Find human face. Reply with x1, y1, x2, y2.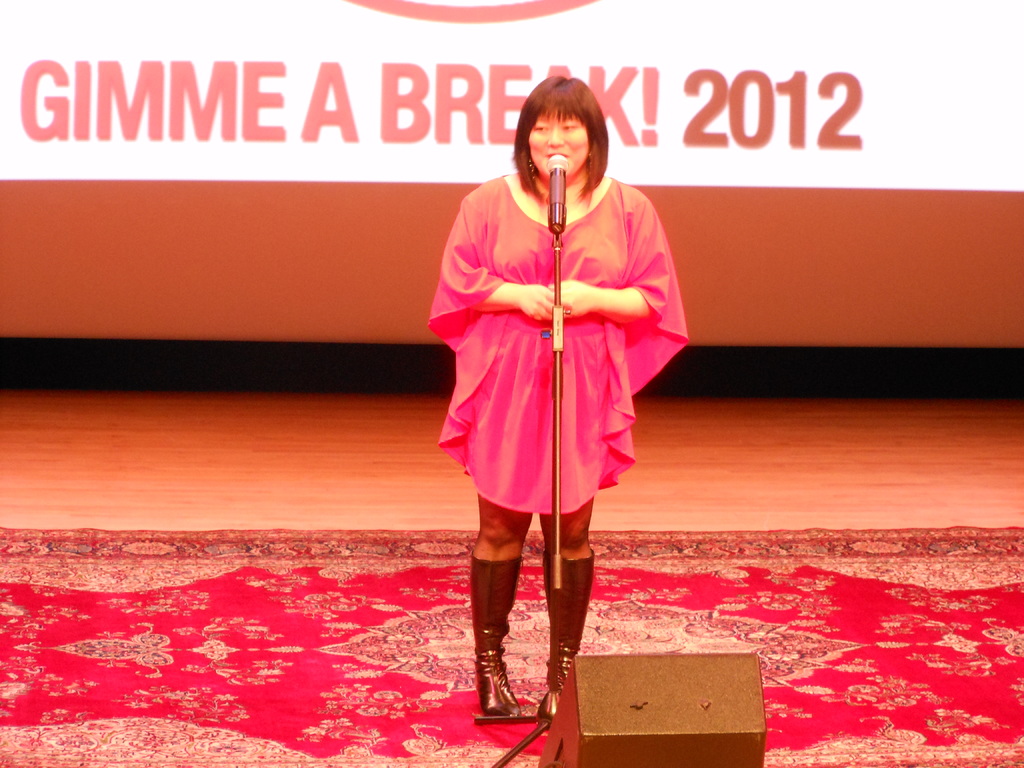
528, 108, 588, 177.
